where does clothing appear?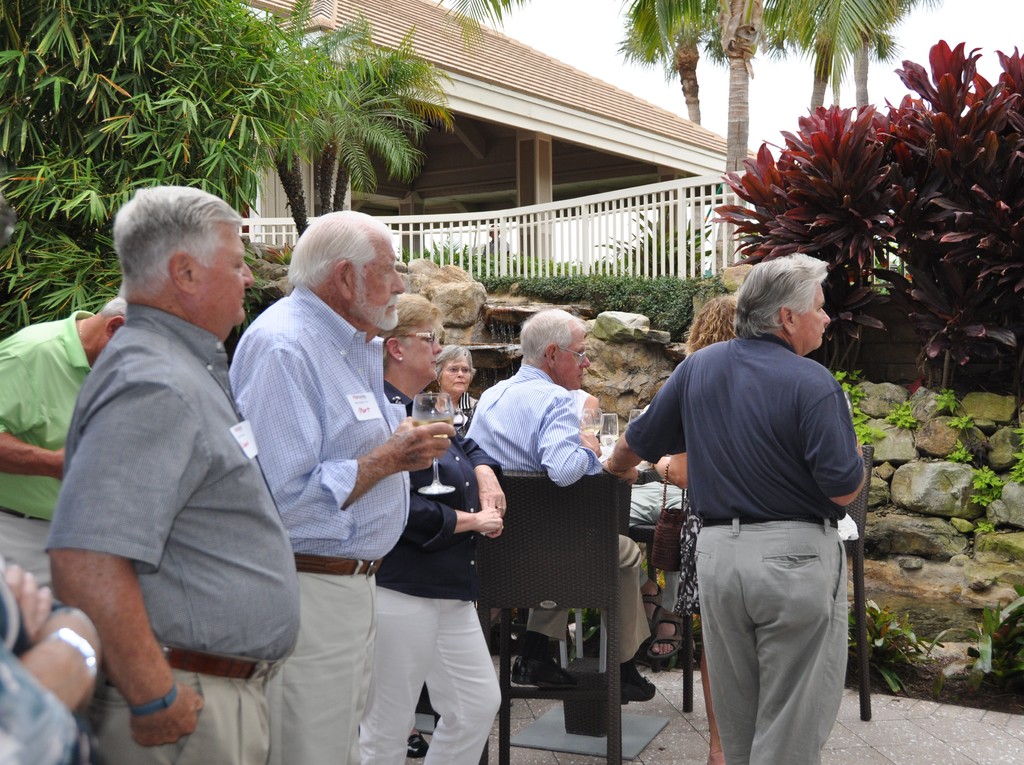
Appears at x1=629 y1=451 x2=694 y2=613.
